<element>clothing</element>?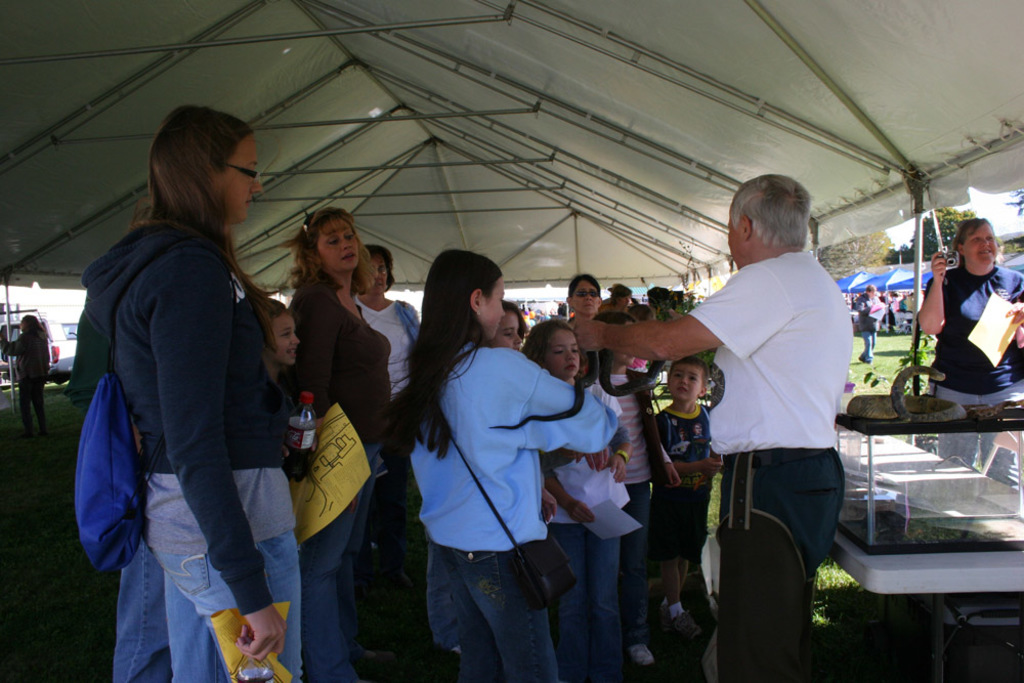
Rect(850, 292, 882, 358)
